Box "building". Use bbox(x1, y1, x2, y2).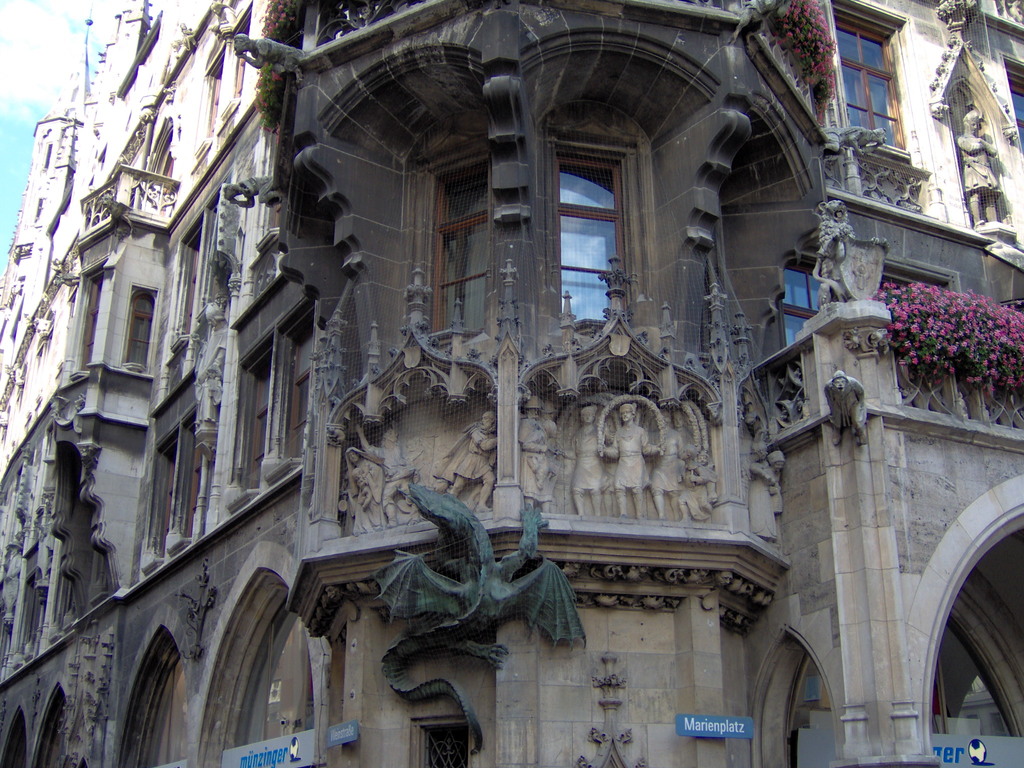
bbox(0, 0, 1023, 767).
